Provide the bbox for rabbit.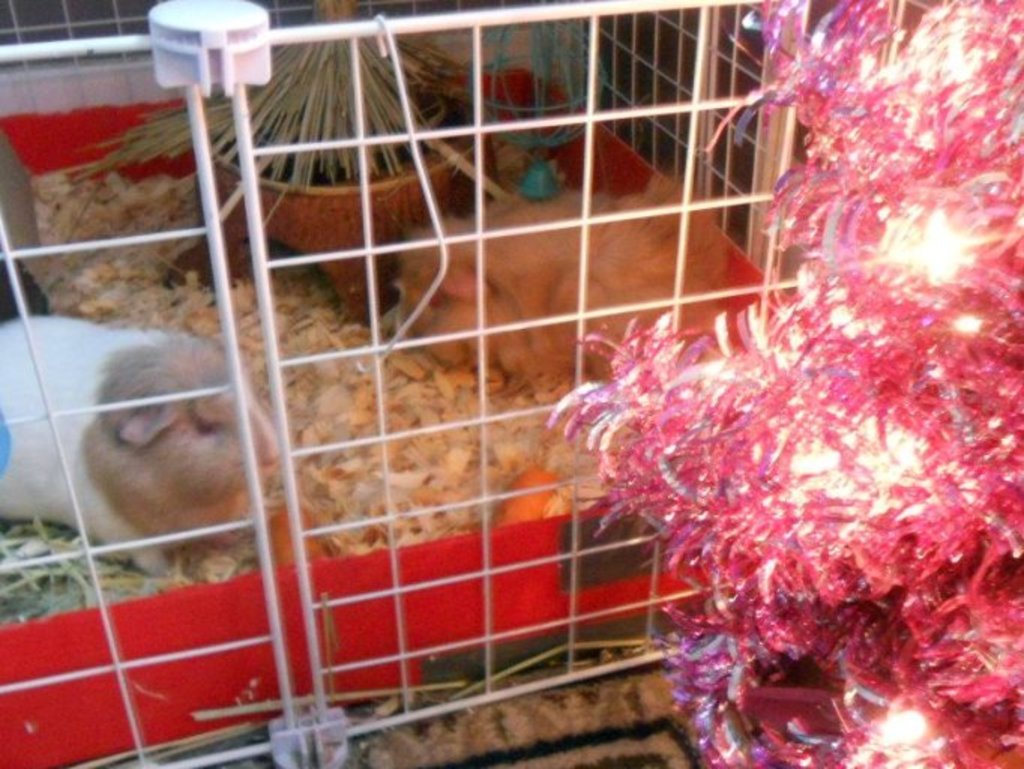
box=[0, 311, 288, 572].
